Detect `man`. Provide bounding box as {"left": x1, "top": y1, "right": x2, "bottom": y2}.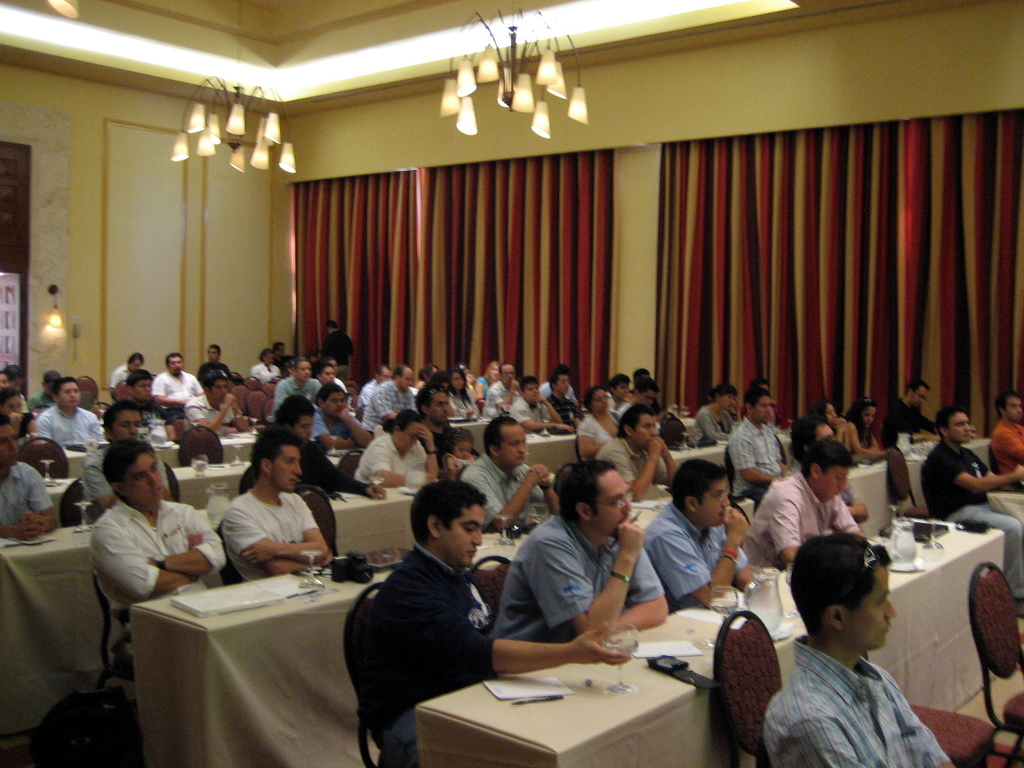
{"left": 0, "top": 367, "right": 10, "bottom": 393}.
